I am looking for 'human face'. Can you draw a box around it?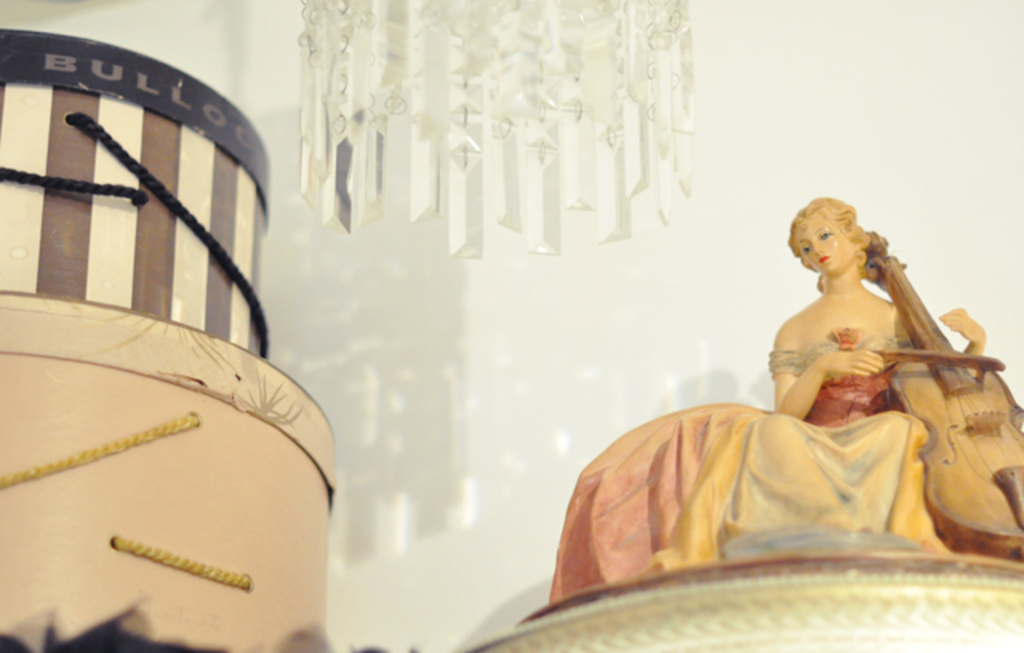
Sure, the bounding box is l=797, t=213, r=854, b=275.
